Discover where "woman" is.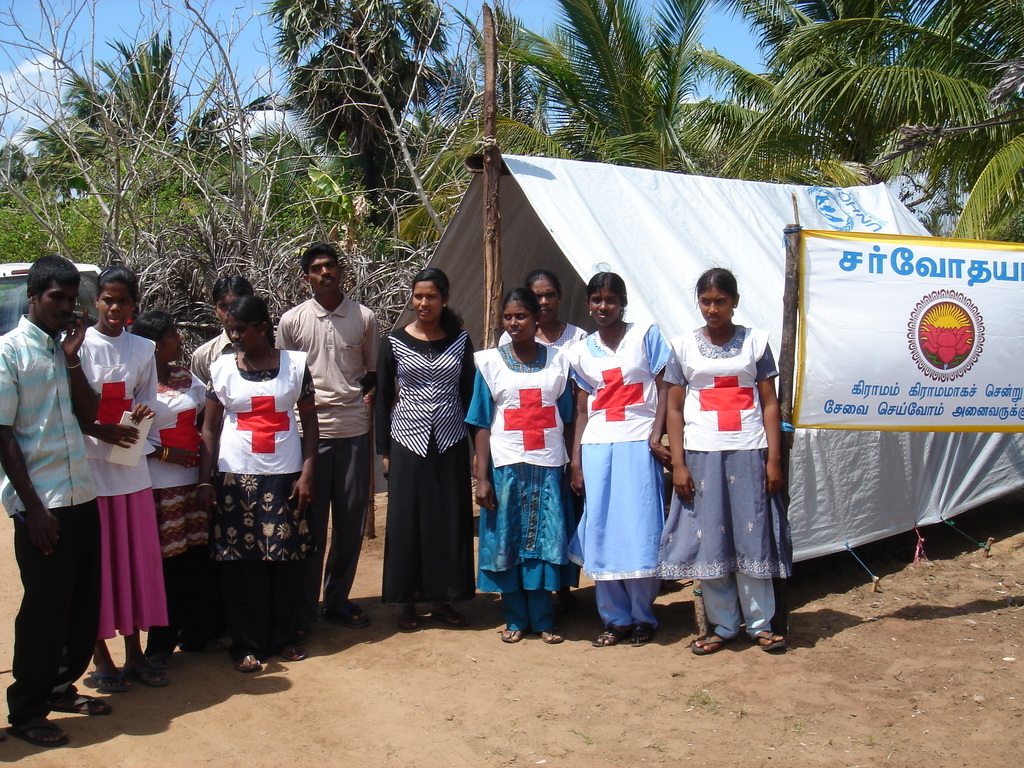
Discovered at crop(494, 268, 588, 358).
